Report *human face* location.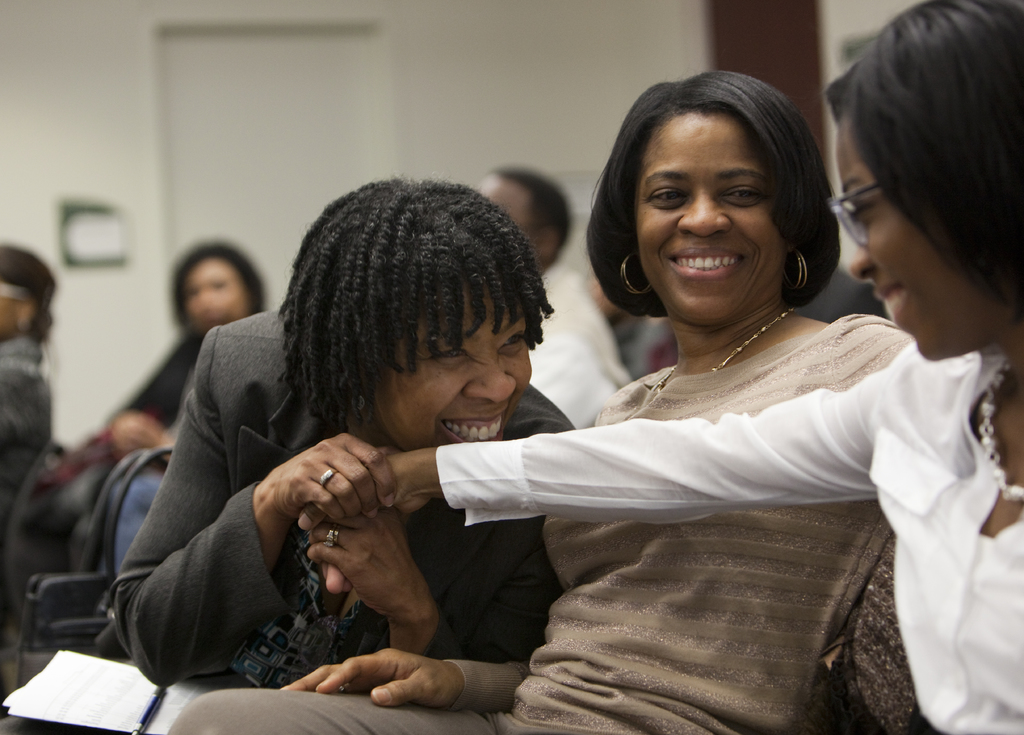
Report: x1=366, y1=289, x2=536, y2=445.
